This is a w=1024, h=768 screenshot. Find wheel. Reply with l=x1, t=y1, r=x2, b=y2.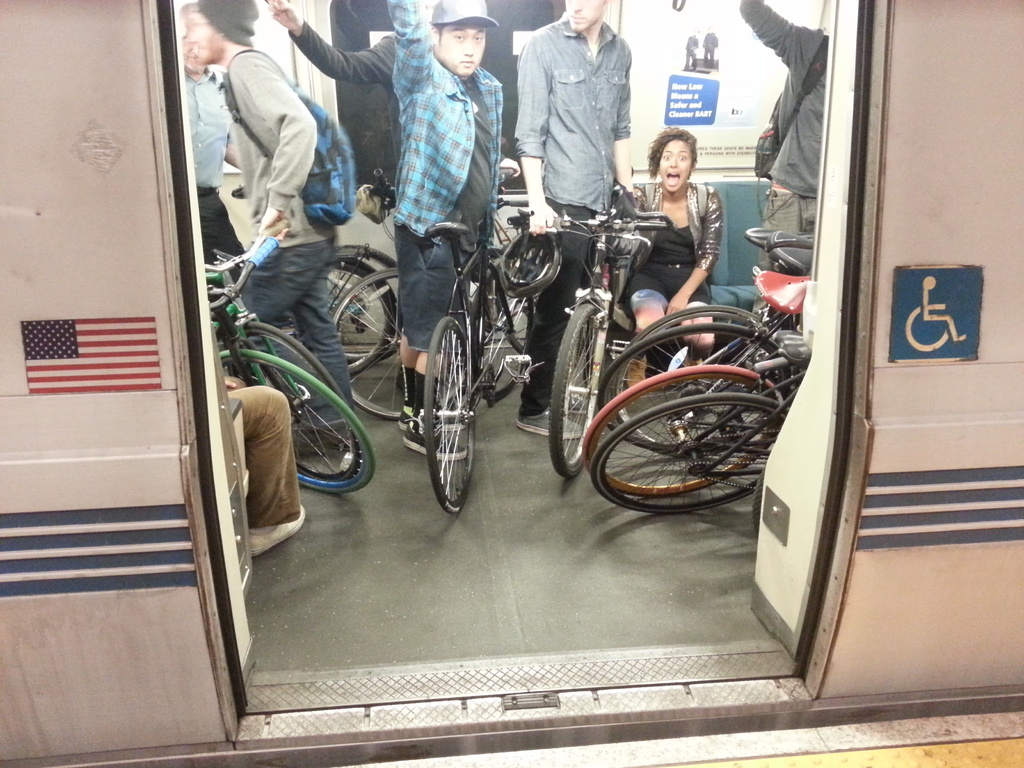
l=575, t=352, r=797, b=511.
